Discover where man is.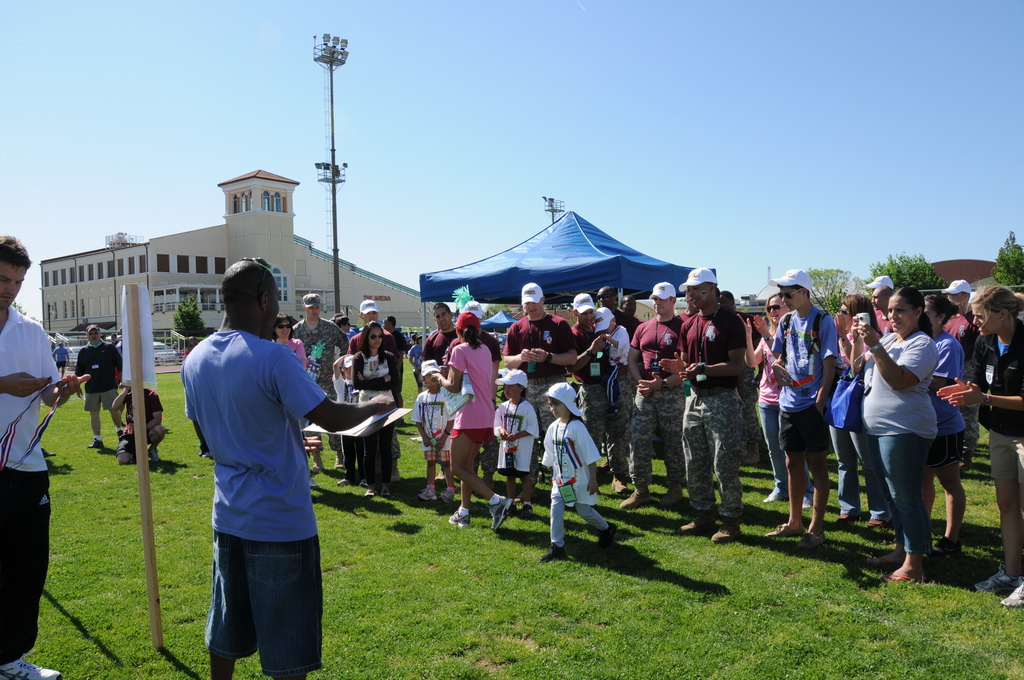
Discovered at <region>450, 298, 504, 482</region>.
